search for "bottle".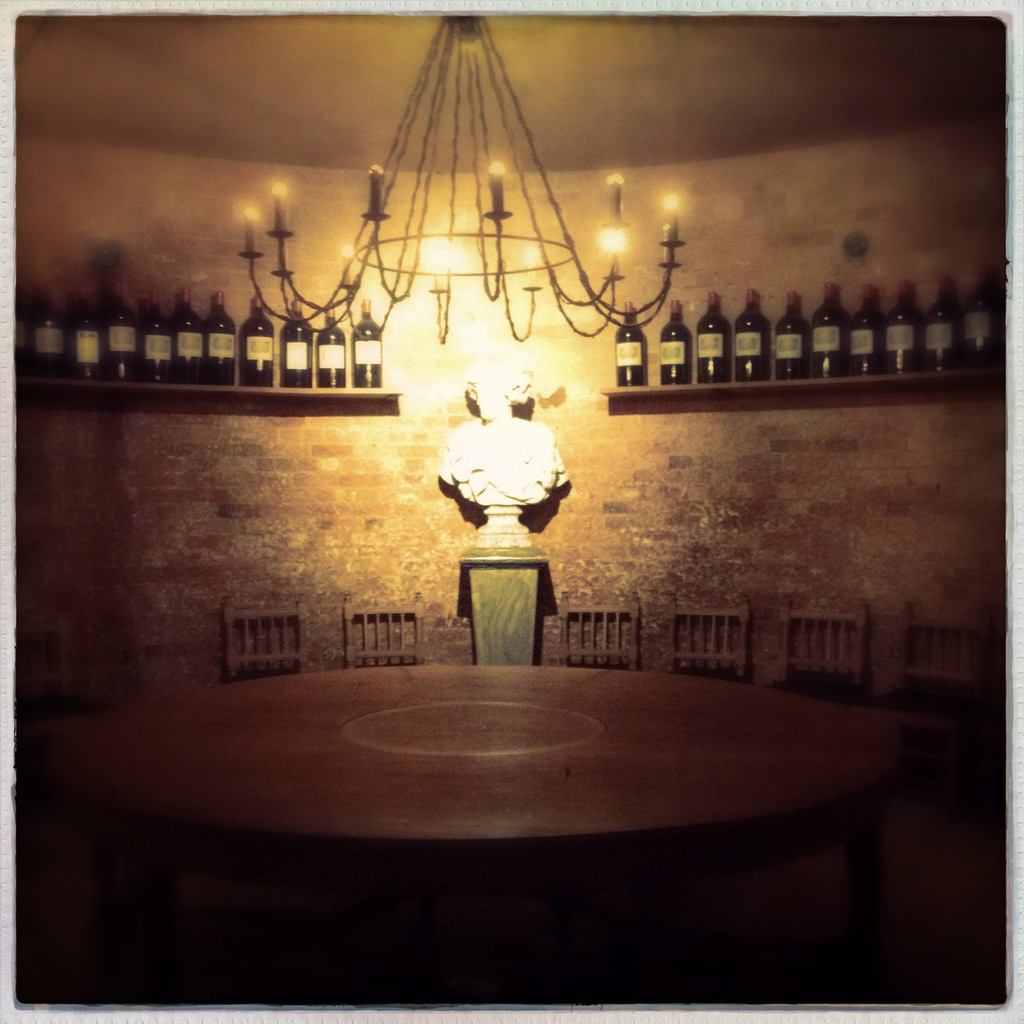
Found at 995, 269, 1010, 361.
